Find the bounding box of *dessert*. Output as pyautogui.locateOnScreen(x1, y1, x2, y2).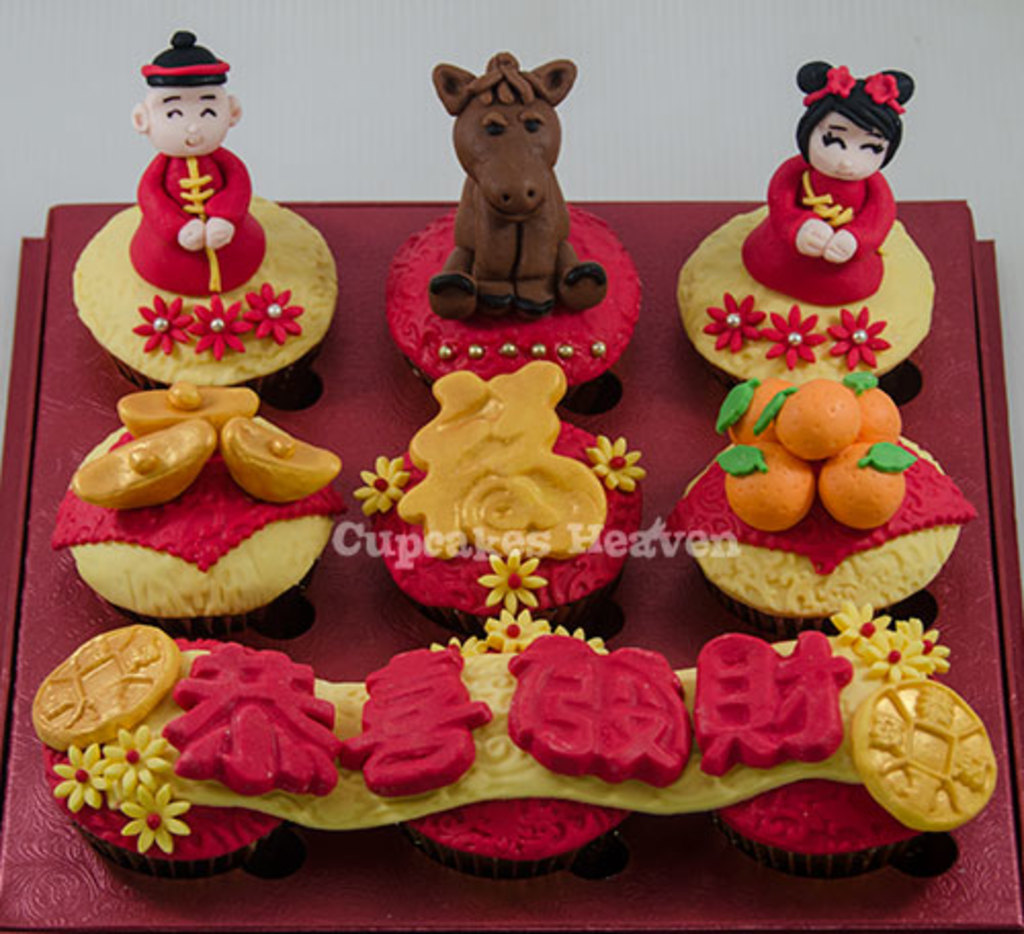
pyautogui.locateOnScreen(385, 47, 645, 412).
